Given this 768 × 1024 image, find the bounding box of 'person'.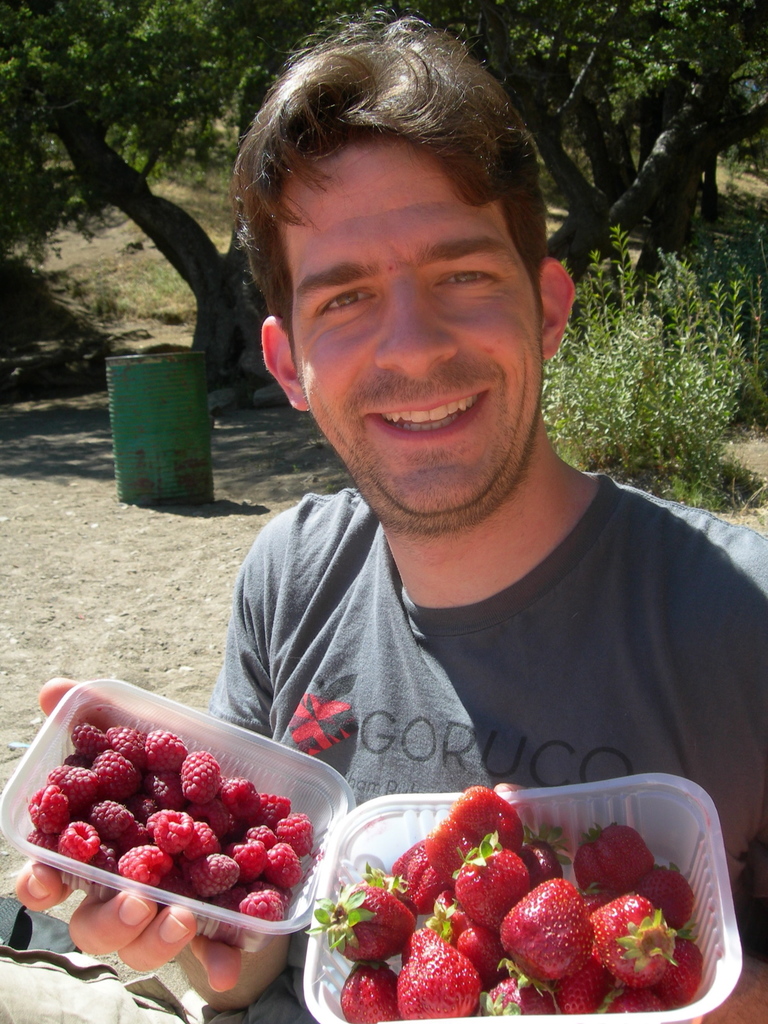
0/15/760/1022.
